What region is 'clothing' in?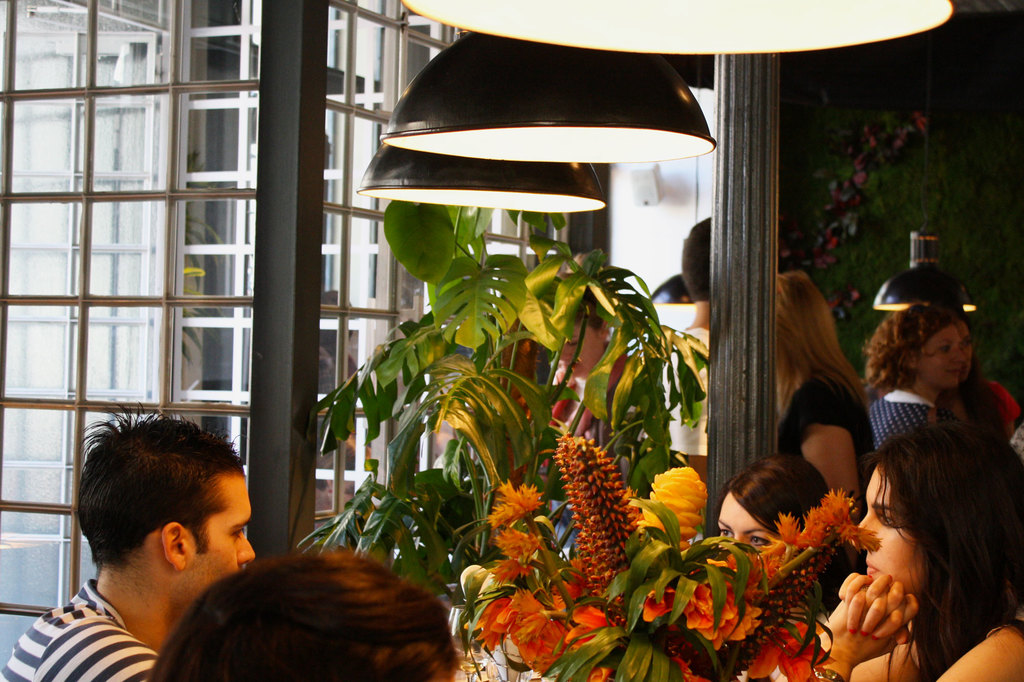
pyautogui.locateOnScreen(0, 579, 156, 681).
